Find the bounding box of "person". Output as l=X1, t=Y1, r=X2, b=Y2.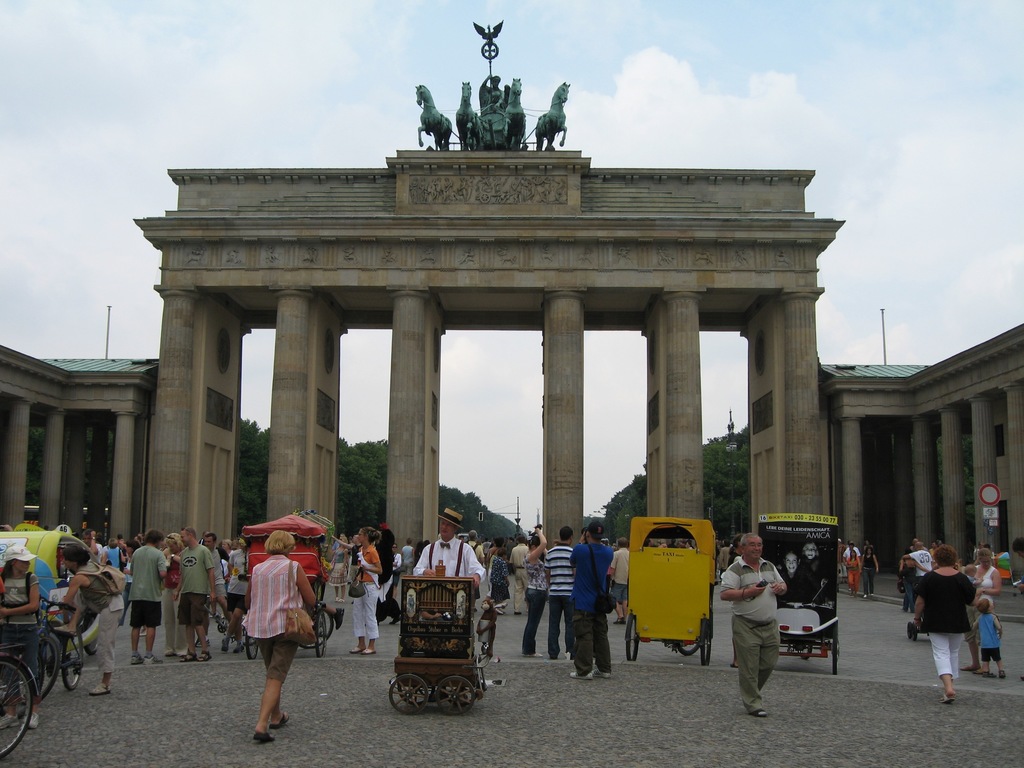
l=485, t=537, r=504, b=570.
